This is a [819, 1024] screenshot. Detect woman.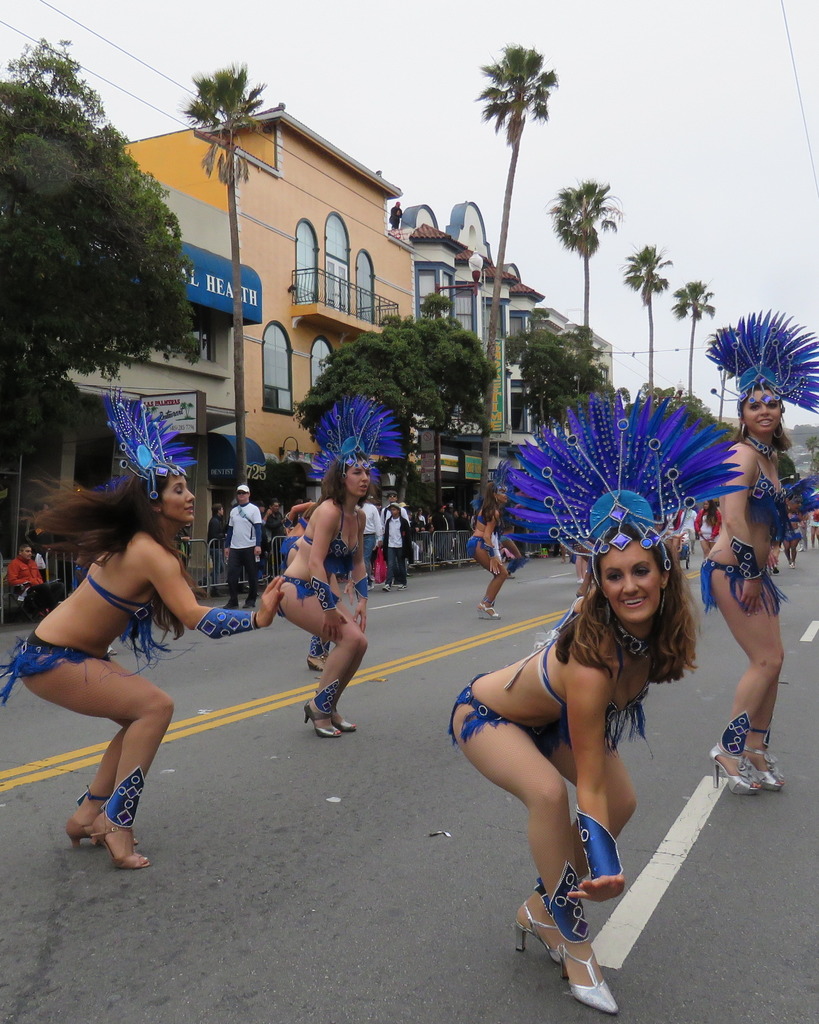
[left=452, top=507, right=705, bottom=979].
